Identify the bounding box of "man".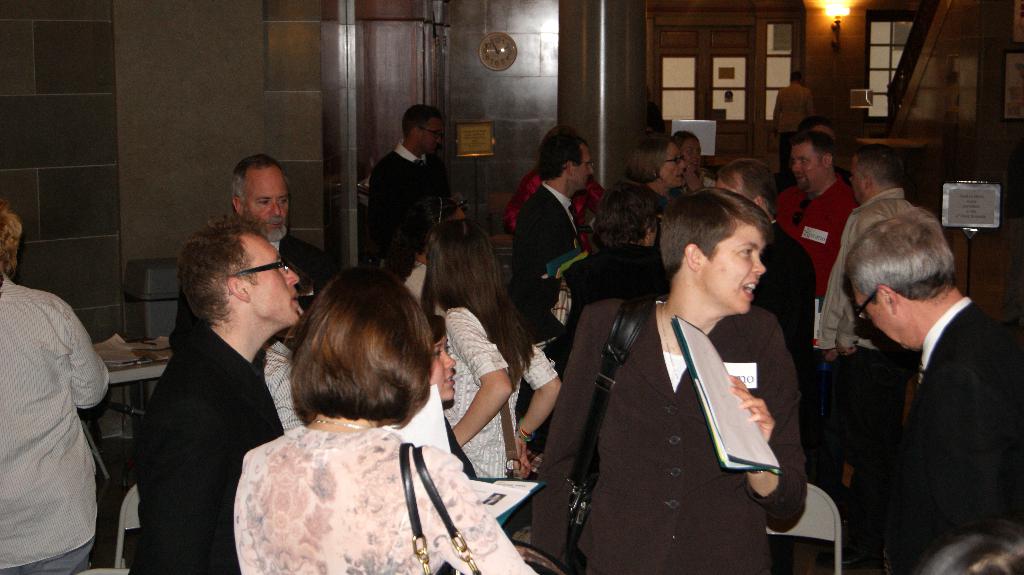
bbox=(559, 178, 827, 567).
